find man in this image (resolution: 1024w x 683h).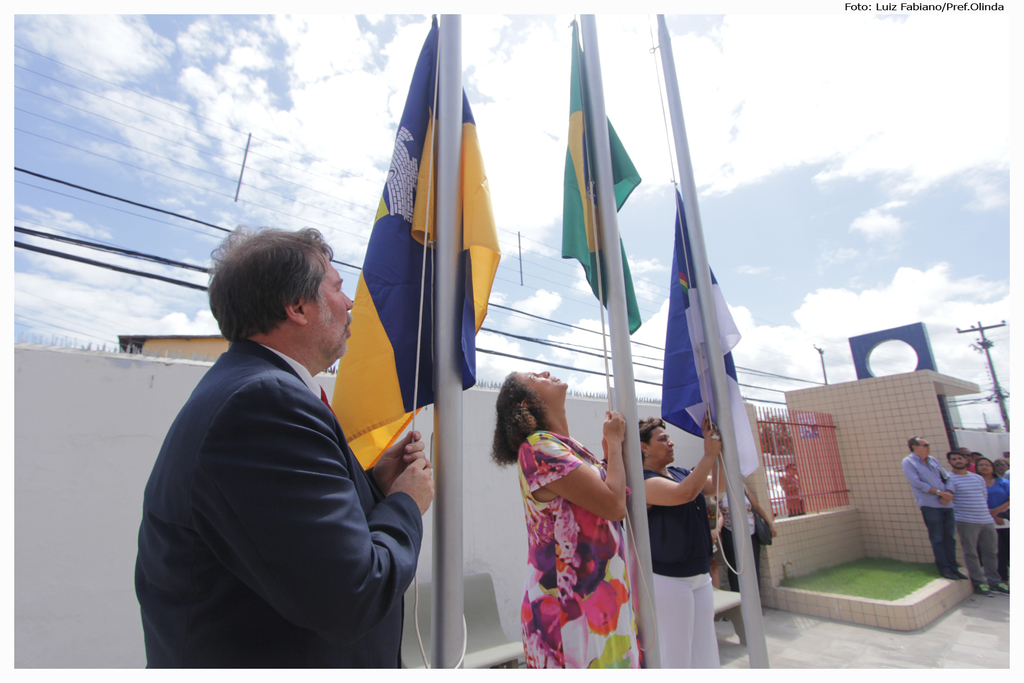
778/461/808/520.
